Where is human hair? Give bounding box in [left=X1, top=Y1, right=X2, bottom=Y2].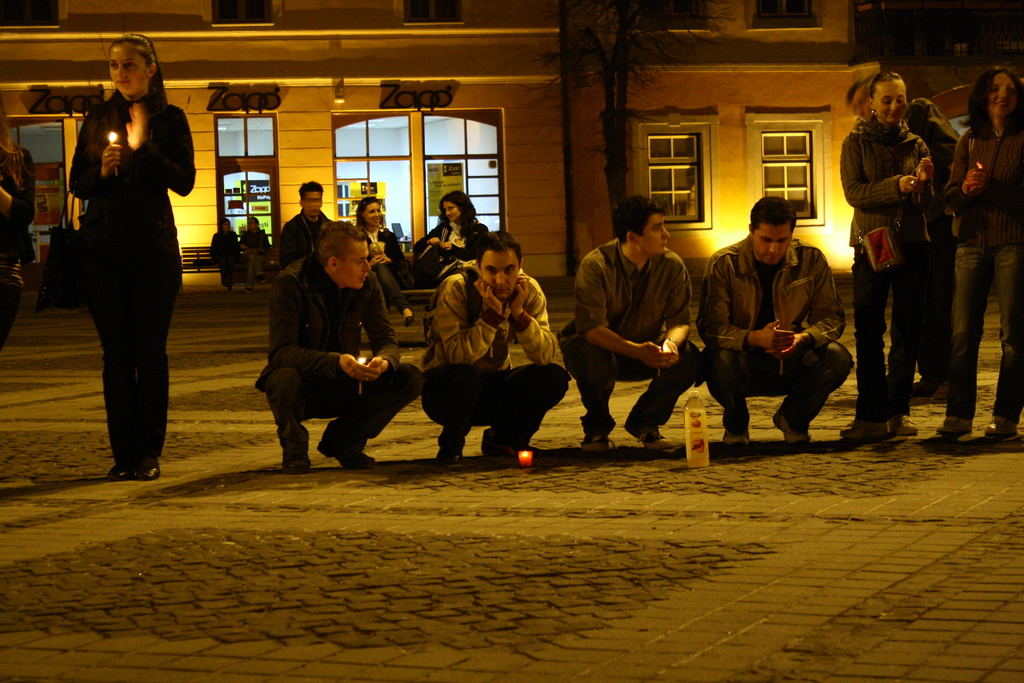
[left=246, top=217, right=259, bottom=227].
